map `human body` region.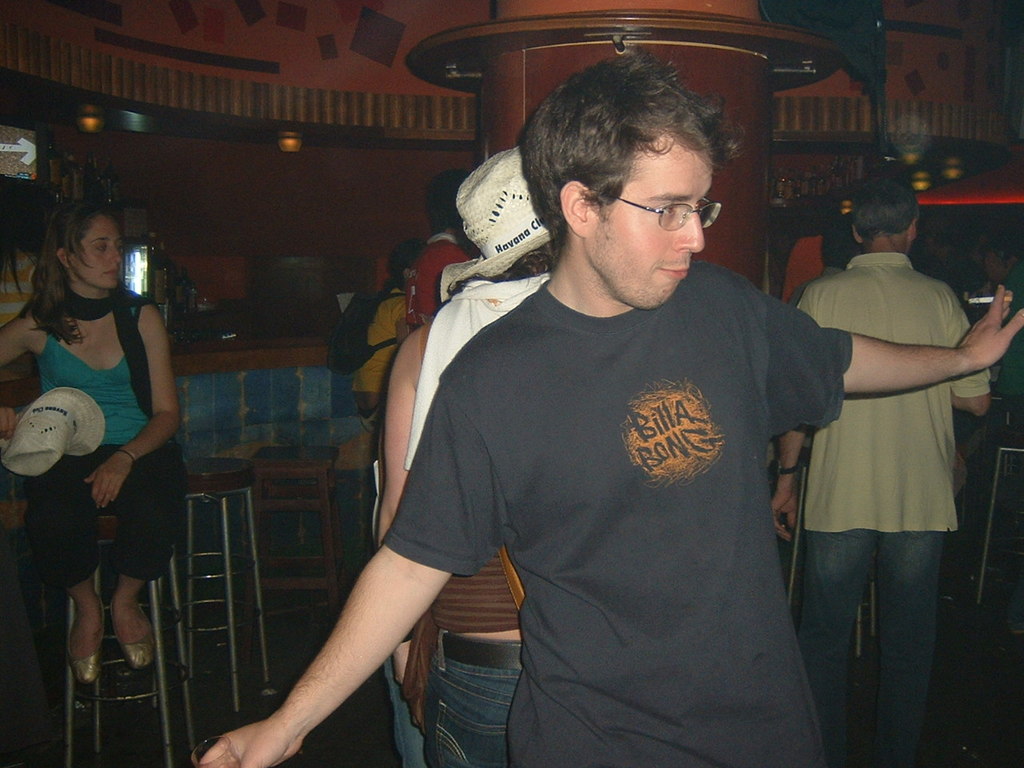
Mapped to (372,150,556,767).
